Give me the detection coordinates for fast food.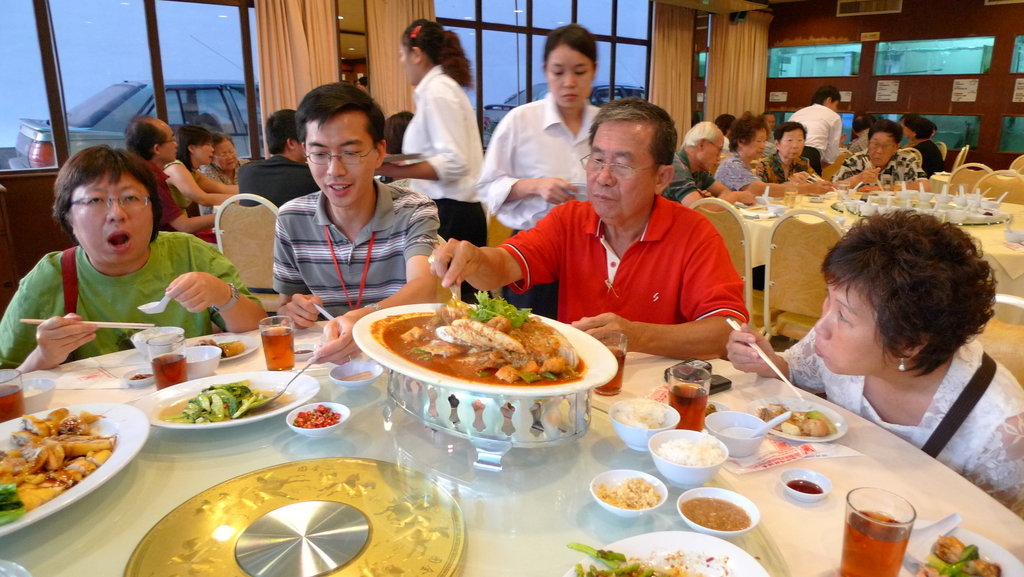
[left=756, top=399, right=838, bottom=438].
